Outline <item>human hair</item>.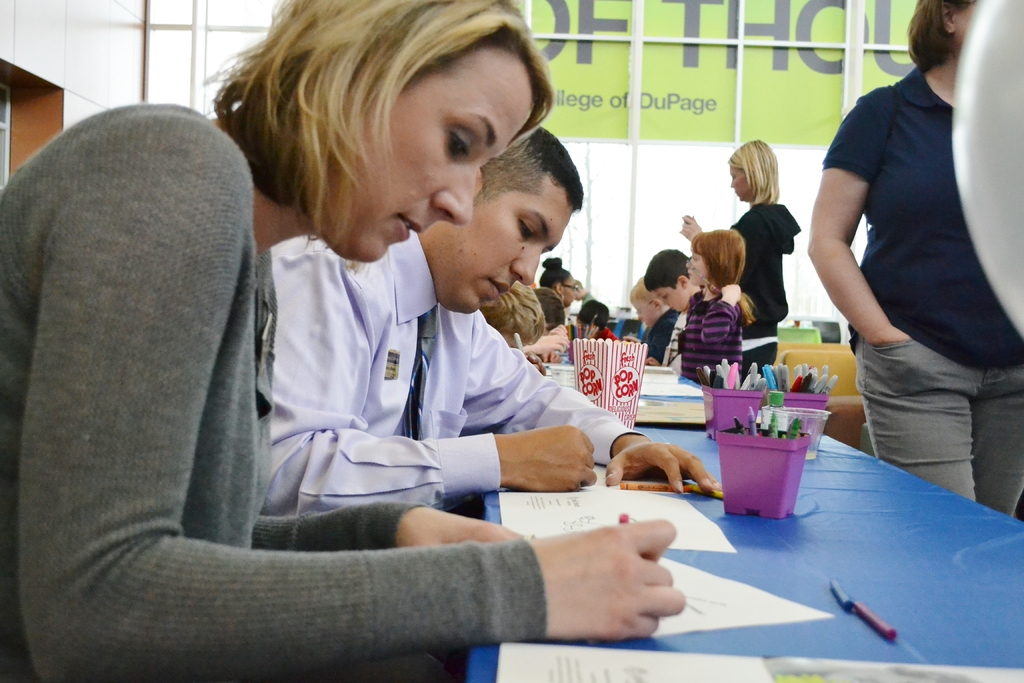
Outline: region(644, 247, 687, 293).
